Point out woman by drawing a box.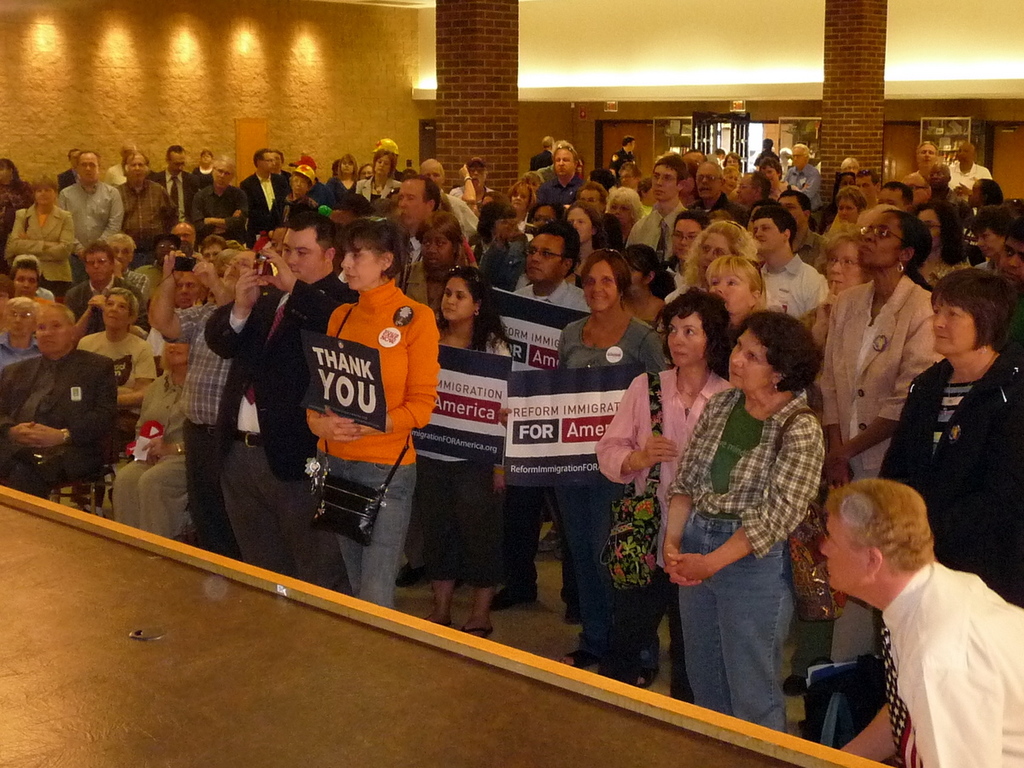
x1=317 y1=154 x2=354 y2=211.
